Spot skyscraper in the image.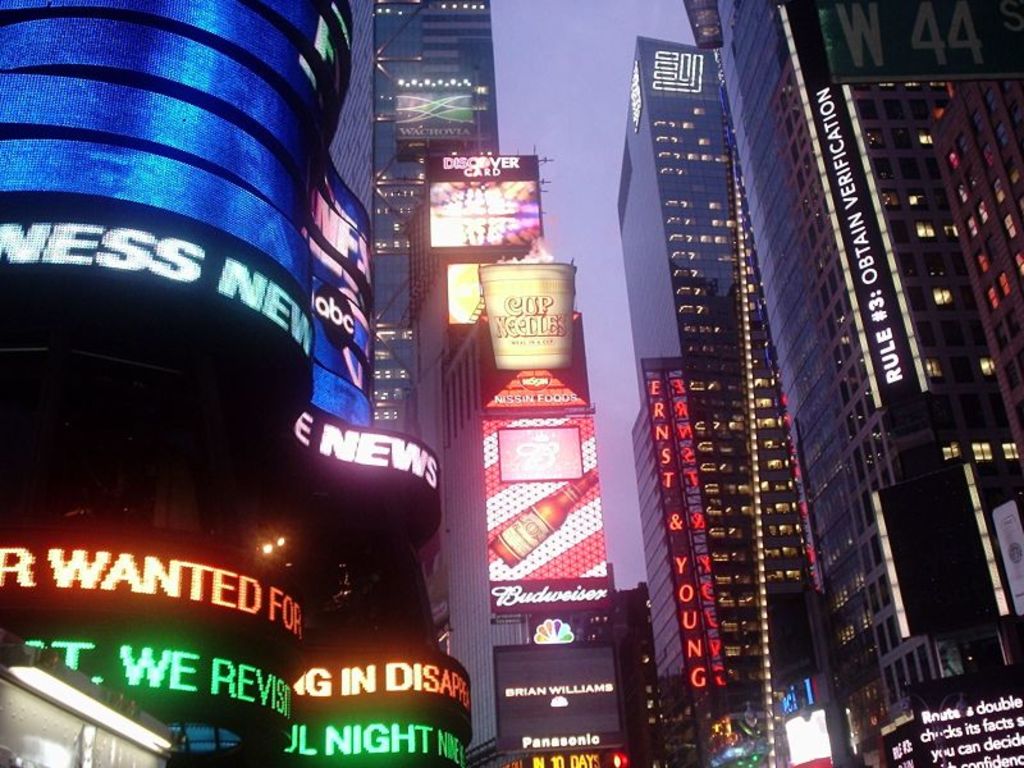
skyscraper found at bbox=[632, 0, 891, 767].
